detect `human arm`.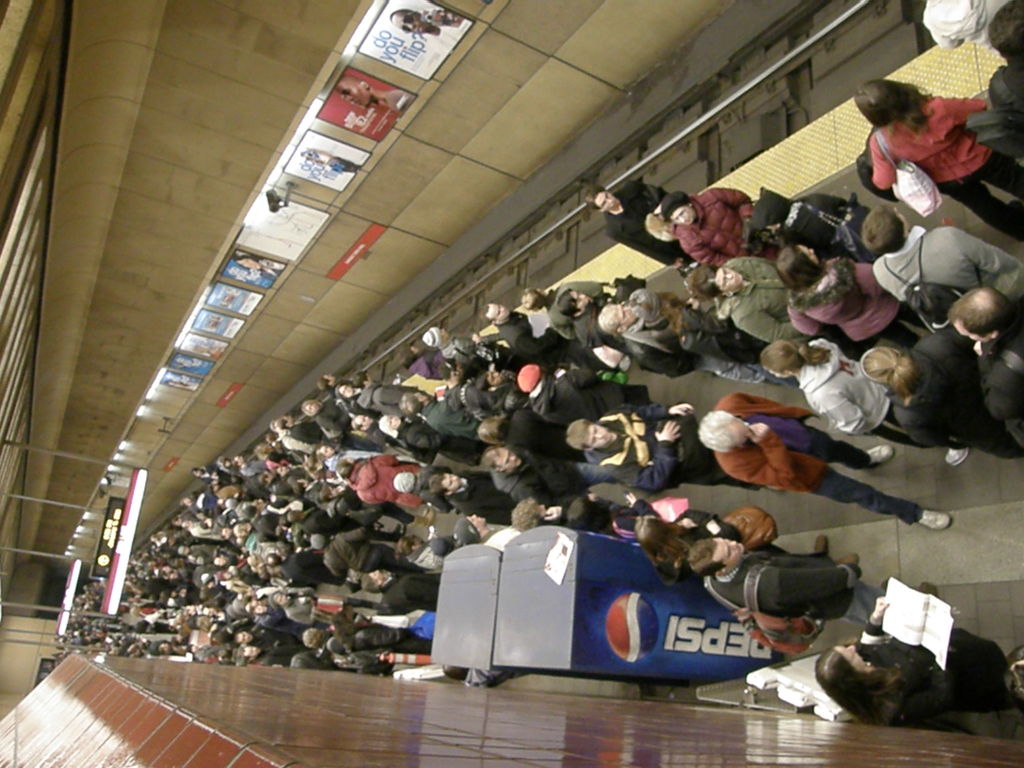
Detected at 607/236/685/273.
